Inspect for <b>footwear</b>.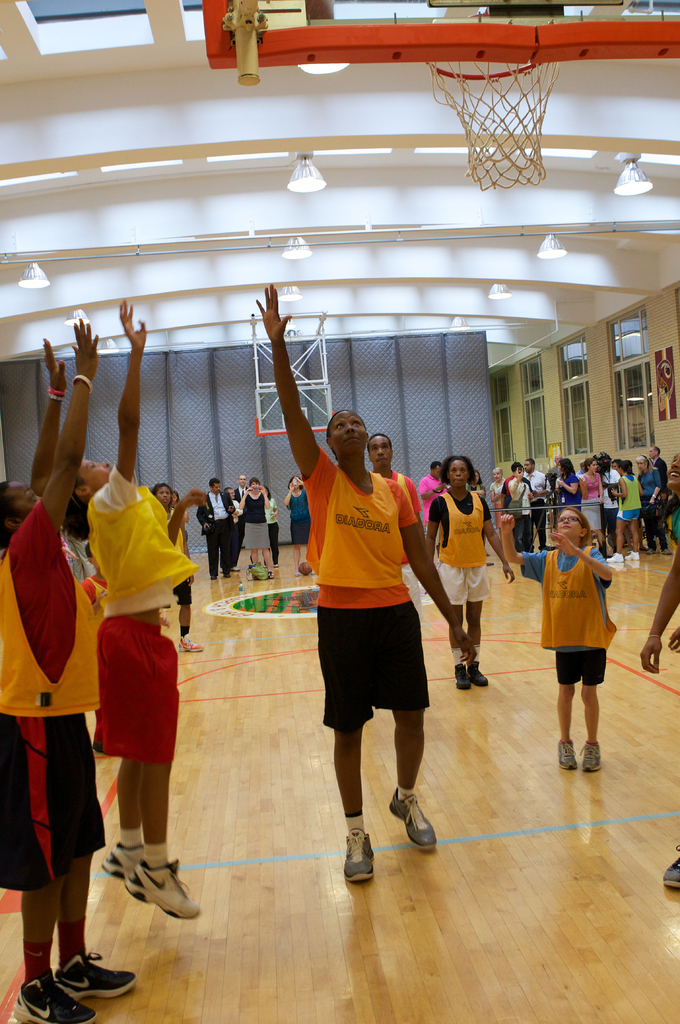
Inspection: [left=129, top=856, right=198, bottom=919].
